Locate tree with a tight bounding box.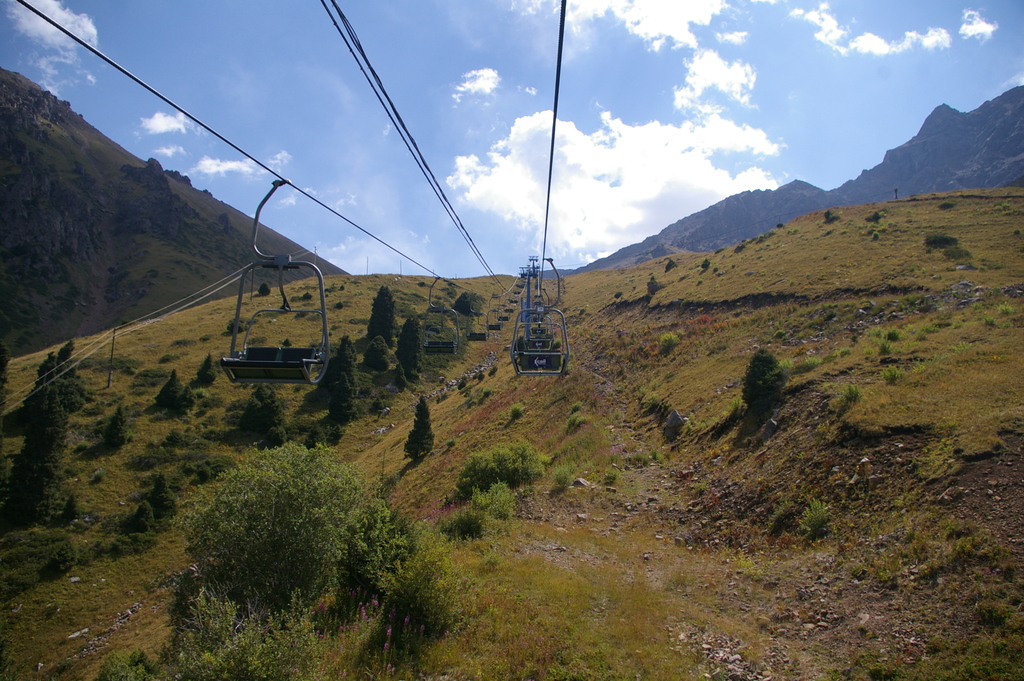
<region>54, 336, 86, 403</region>.
